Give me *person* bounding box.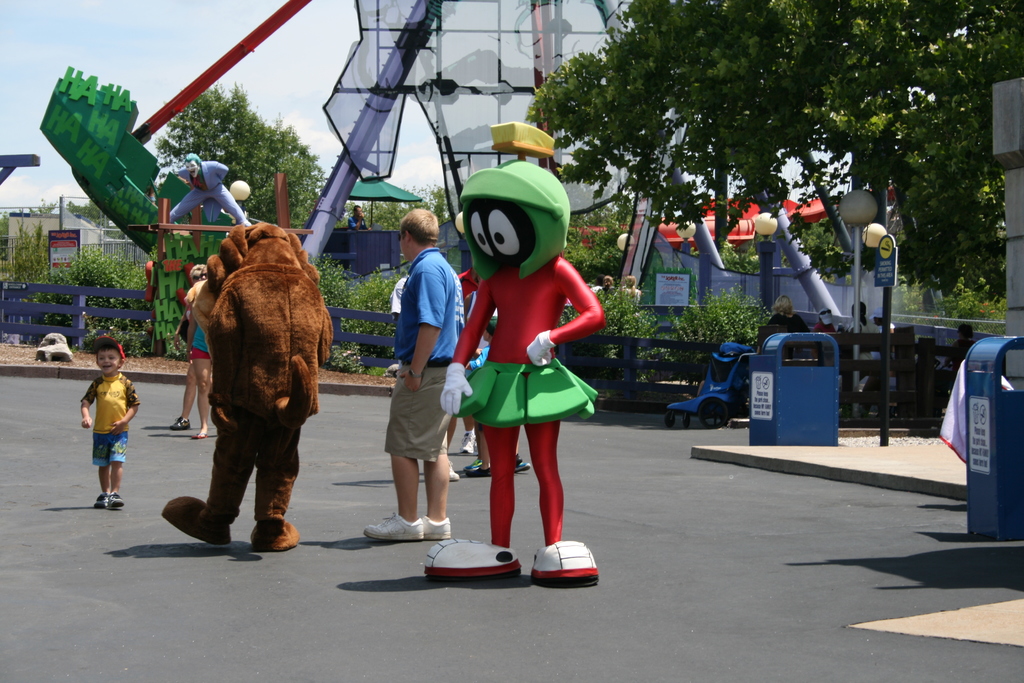
(191, 314, 206, 439).
